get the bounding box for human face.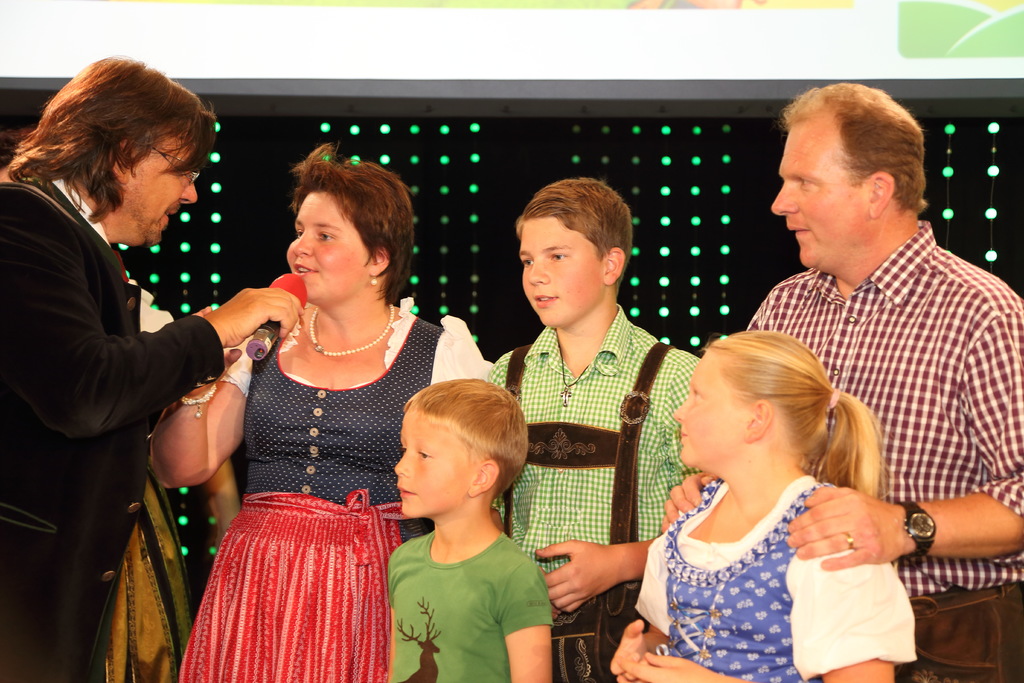
(left=398, top=413, right=468, bottom=516).
